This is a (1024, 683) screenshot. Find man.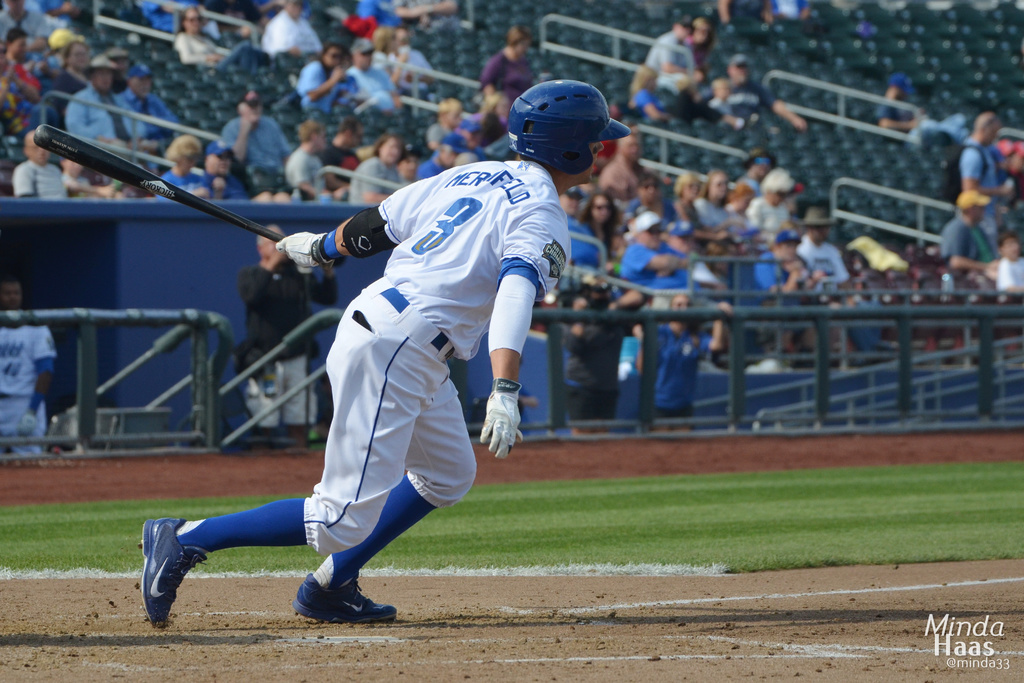
Bounding box: <bbox>1, 276, 57, 447</bbox>.
